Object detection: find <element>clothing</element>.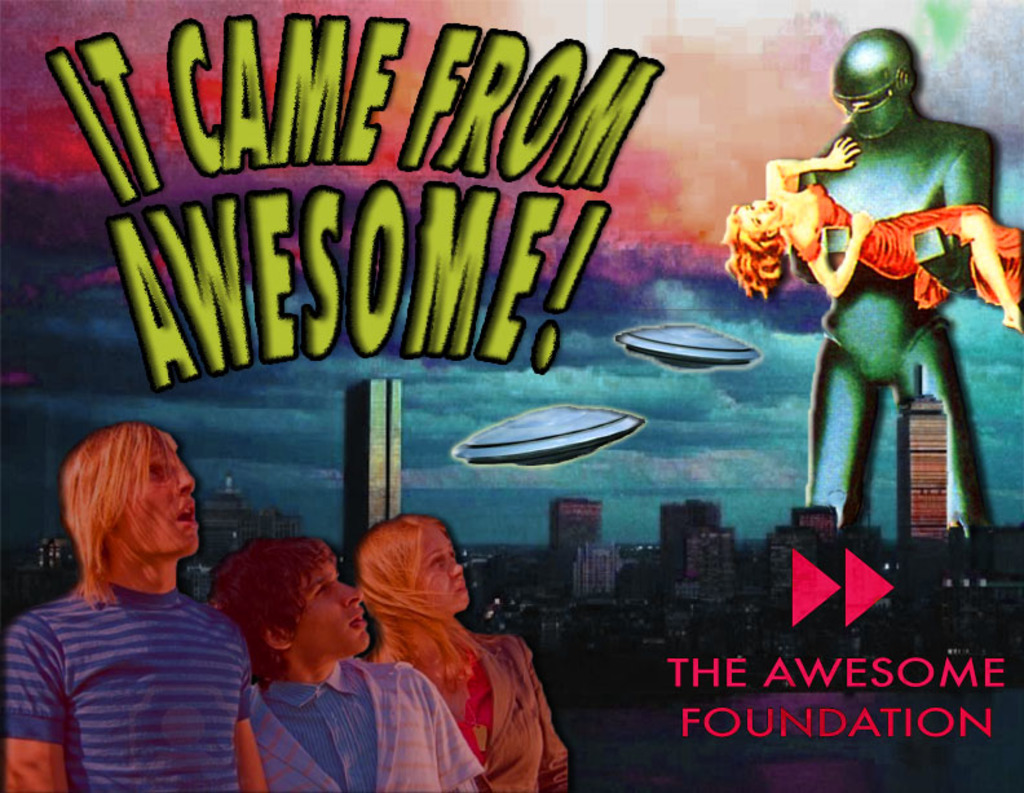
[x1=253, y1=657, x2=478, y2=792].
